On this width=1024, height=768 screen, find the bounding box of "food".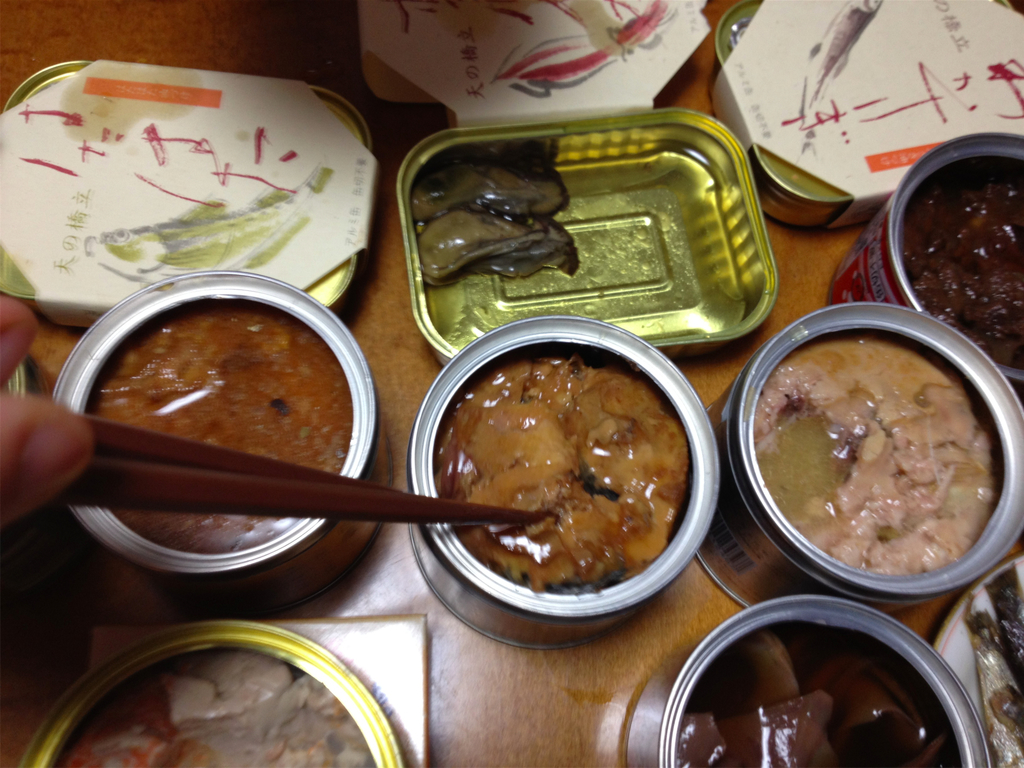
Bounding box: {"left": 86, "top": 307, "right": 361, "bottom": 528}.
